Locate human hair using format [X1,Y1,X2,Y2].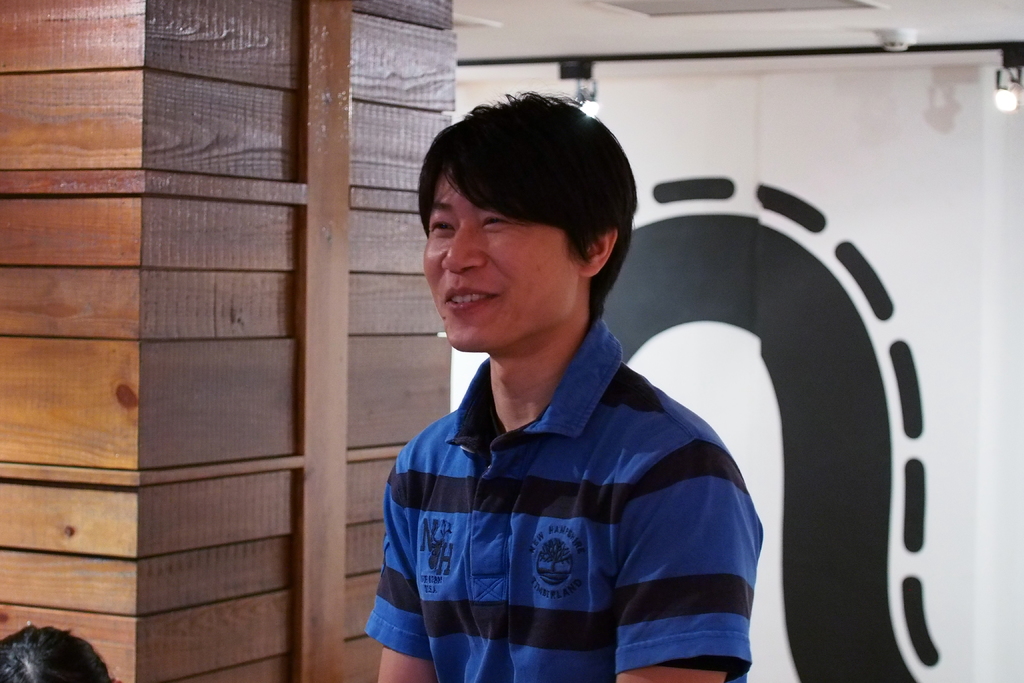
[0,627,116,682].
